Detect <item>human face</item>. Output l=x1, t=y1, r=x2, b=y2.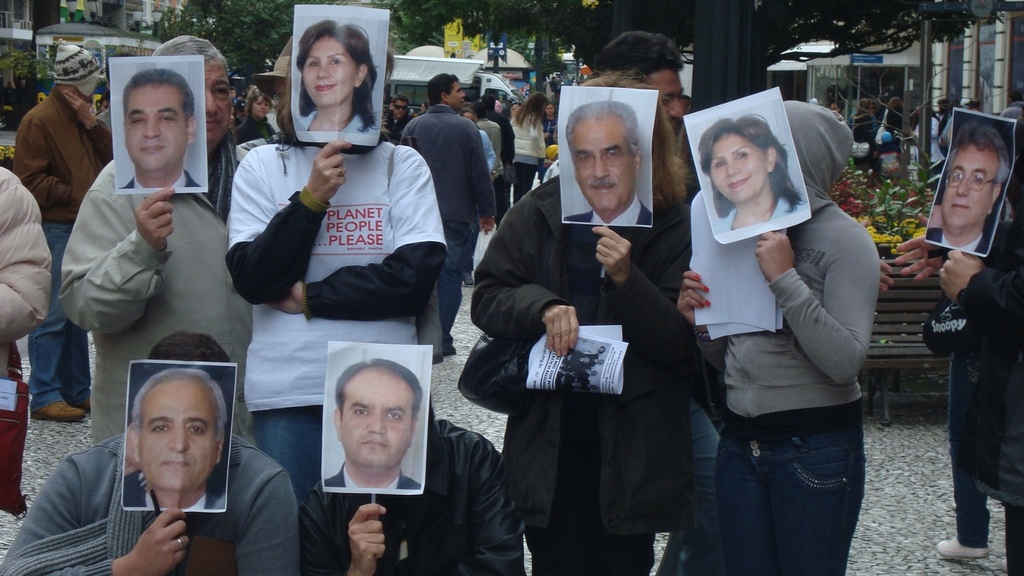
l=302, t=38, r=354, b=110.
